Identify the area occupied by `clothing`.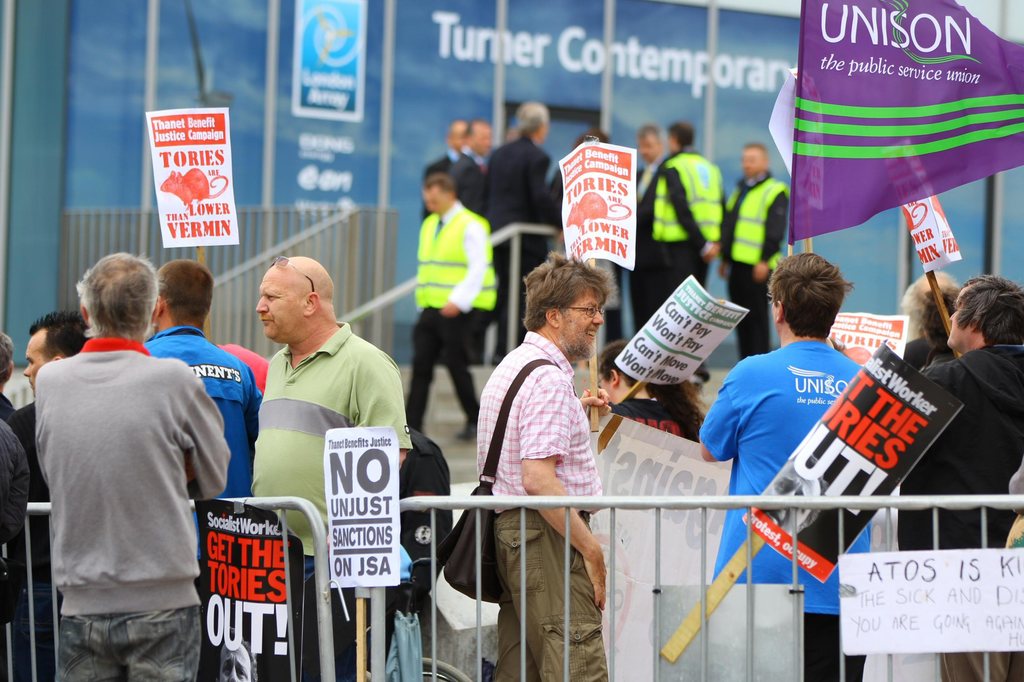
Area: (x1=641, y1=145, x2=724, y2=331).
